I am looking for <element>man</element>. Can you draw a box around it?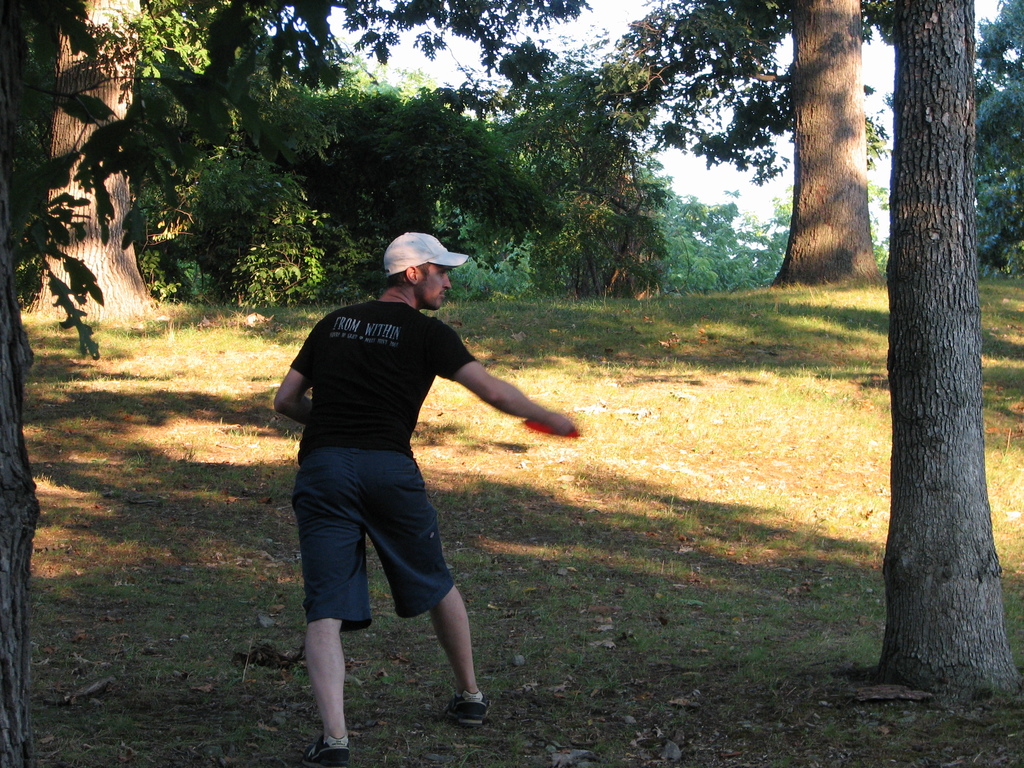
Sure, the bounding box is crop(270, 223, 578, 767).
